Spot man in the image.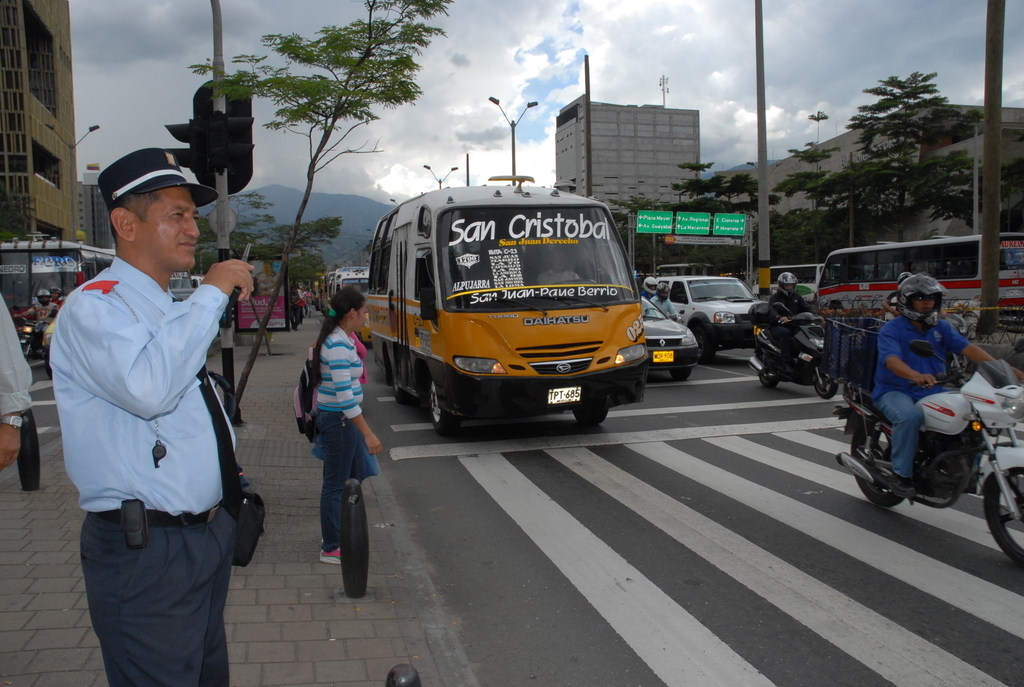
man found at x1=641 y1=276 x2=655 y2=299.
